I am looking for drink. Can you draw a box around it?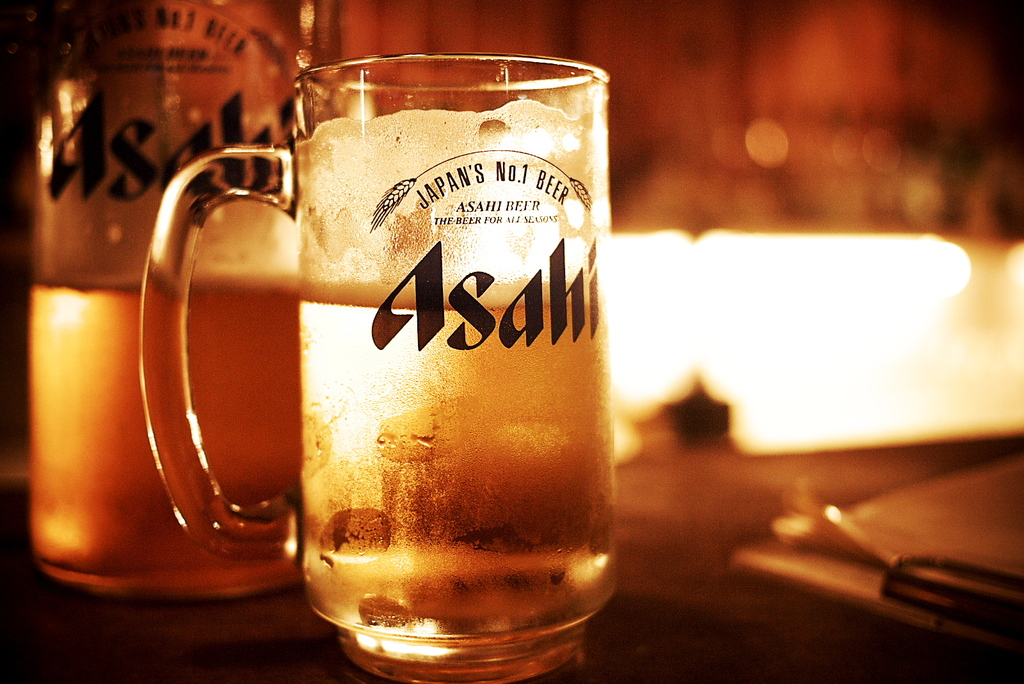
Sure, the bounding box is locate(33, 0, 335, 587).
